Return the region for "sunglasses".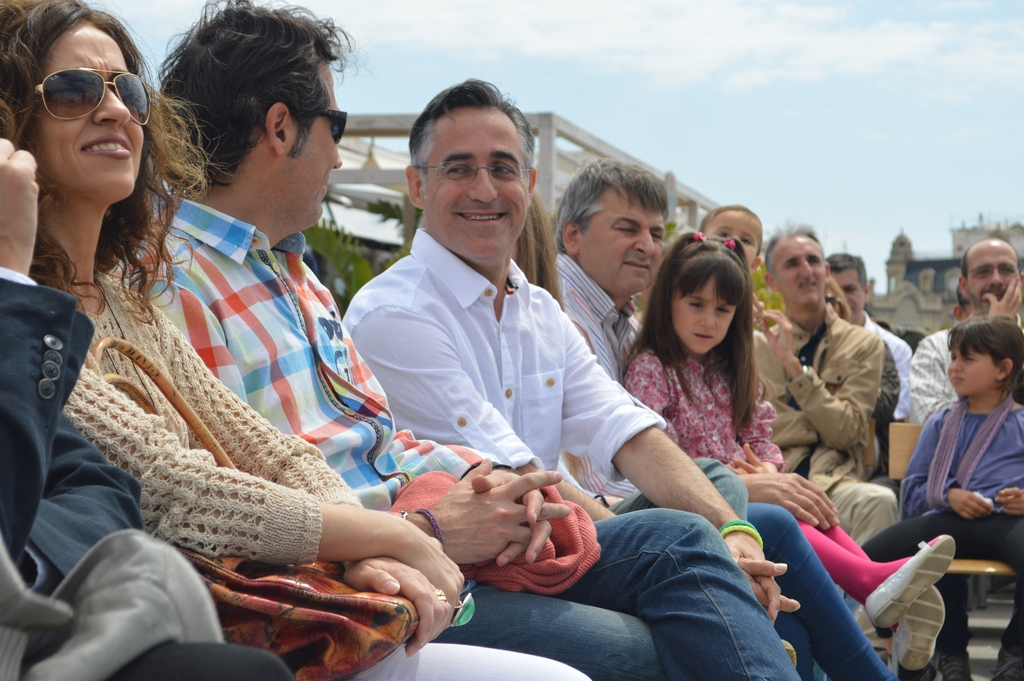
rect(35, 68, 152, 133).
